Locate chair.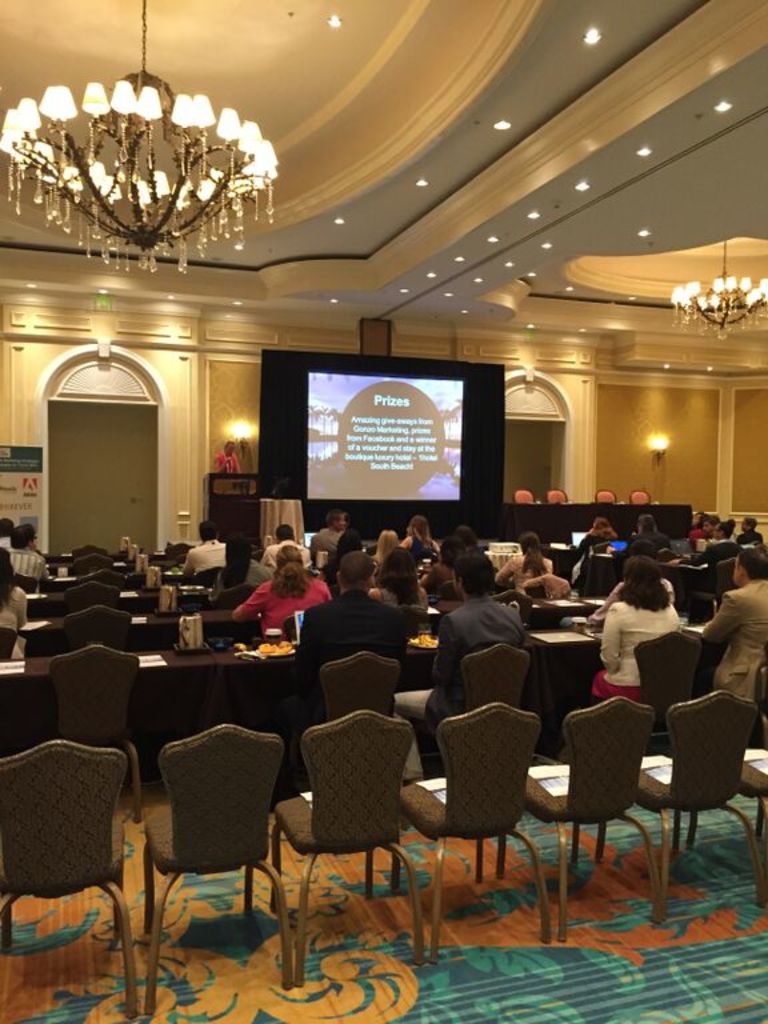
Bounding box: [x1=137, y1=728, x2=292, y2=977].
